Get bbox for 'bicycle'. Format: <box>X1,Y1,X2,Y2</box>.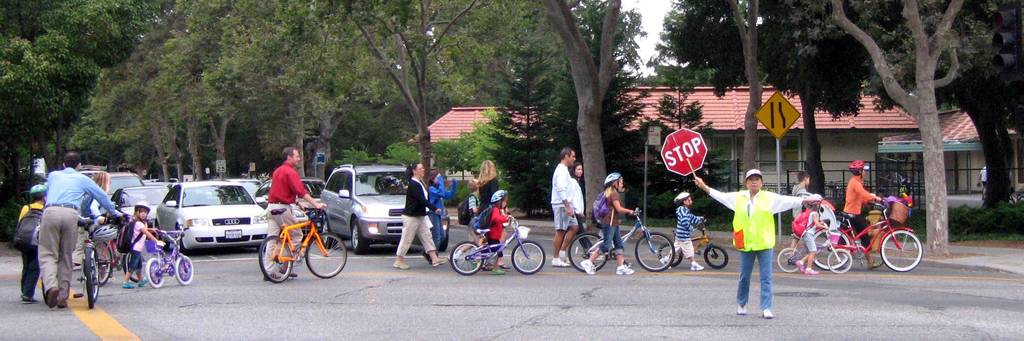
<box>449,212,545,276</box>.
